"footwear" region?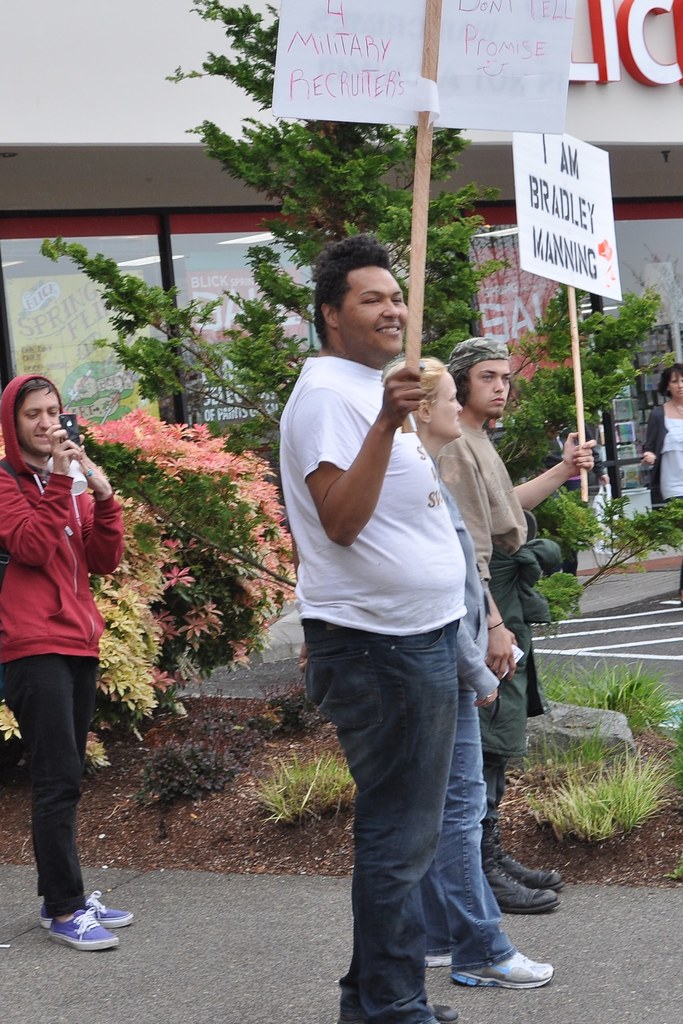
[89,884,138,925]
